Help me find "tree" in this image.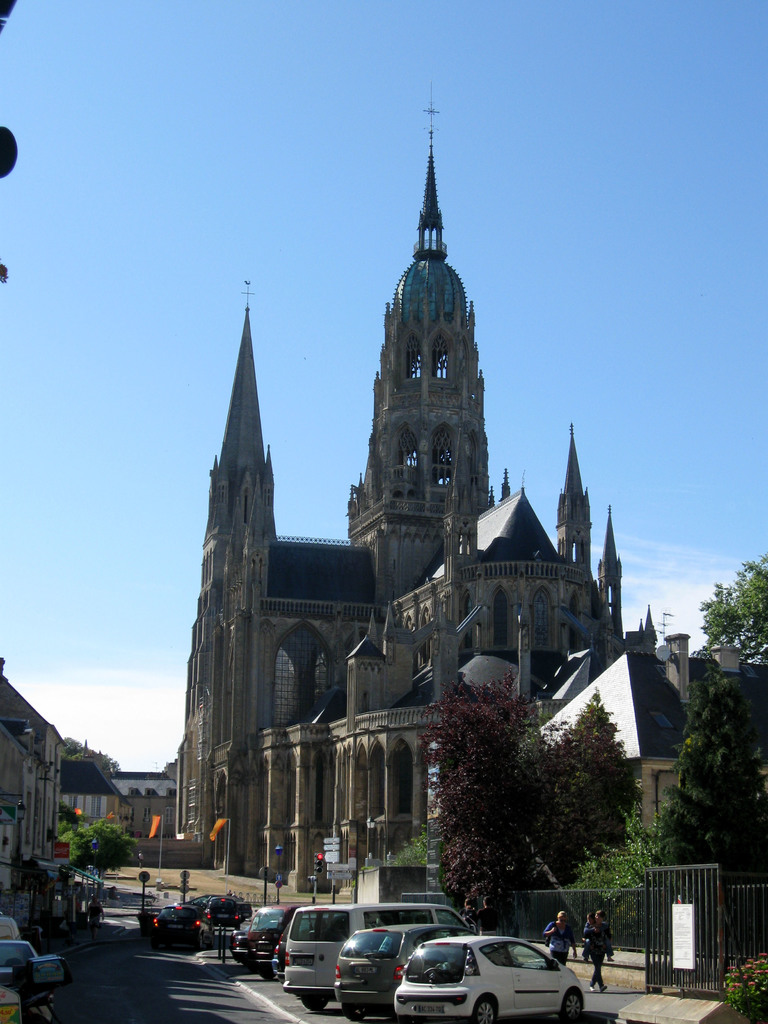
Found it: pyautogui.locateOnScreen(536, 678, 640, 879).
